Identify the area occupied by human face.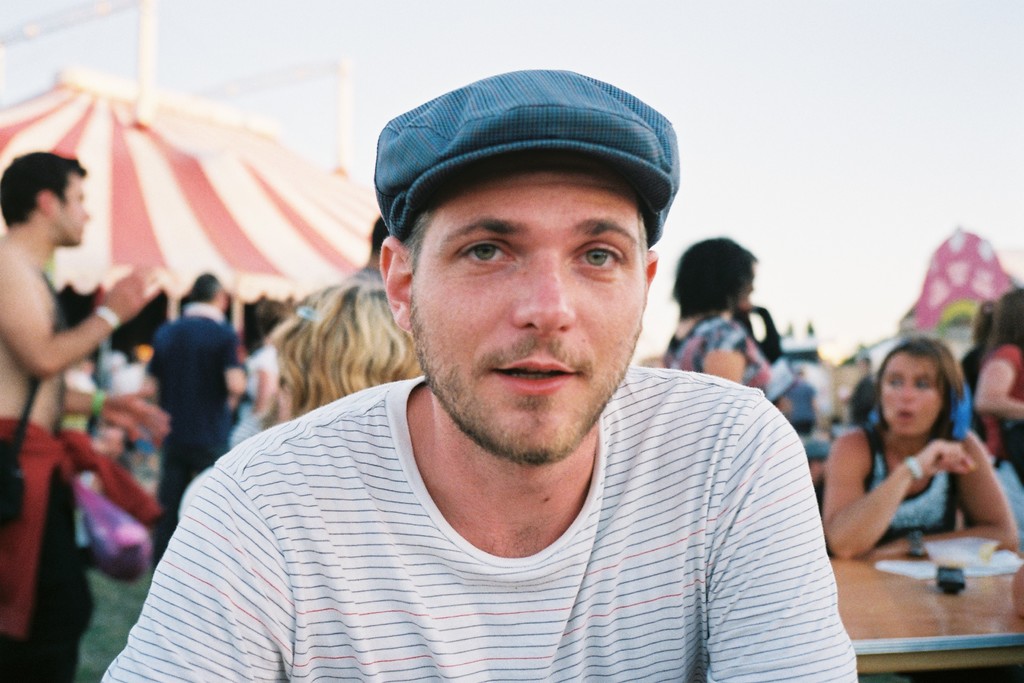
Area: (left=50, top=172, right=93, bottom=245).
